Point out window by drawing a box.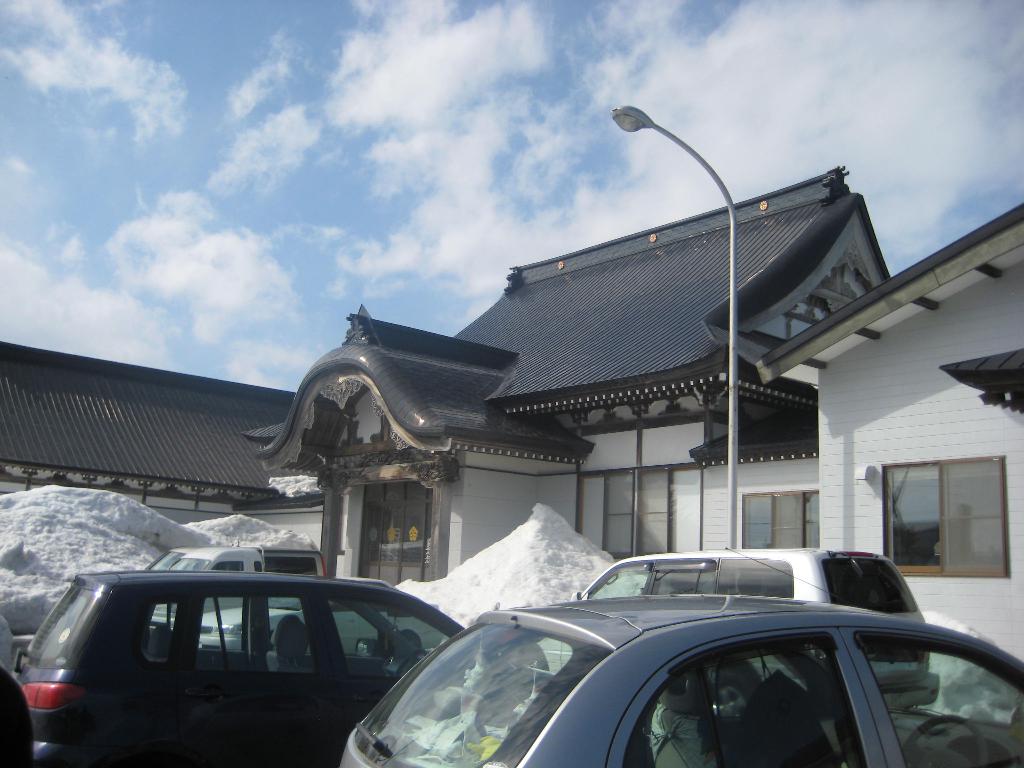
[893, 461, 1005, 570].
